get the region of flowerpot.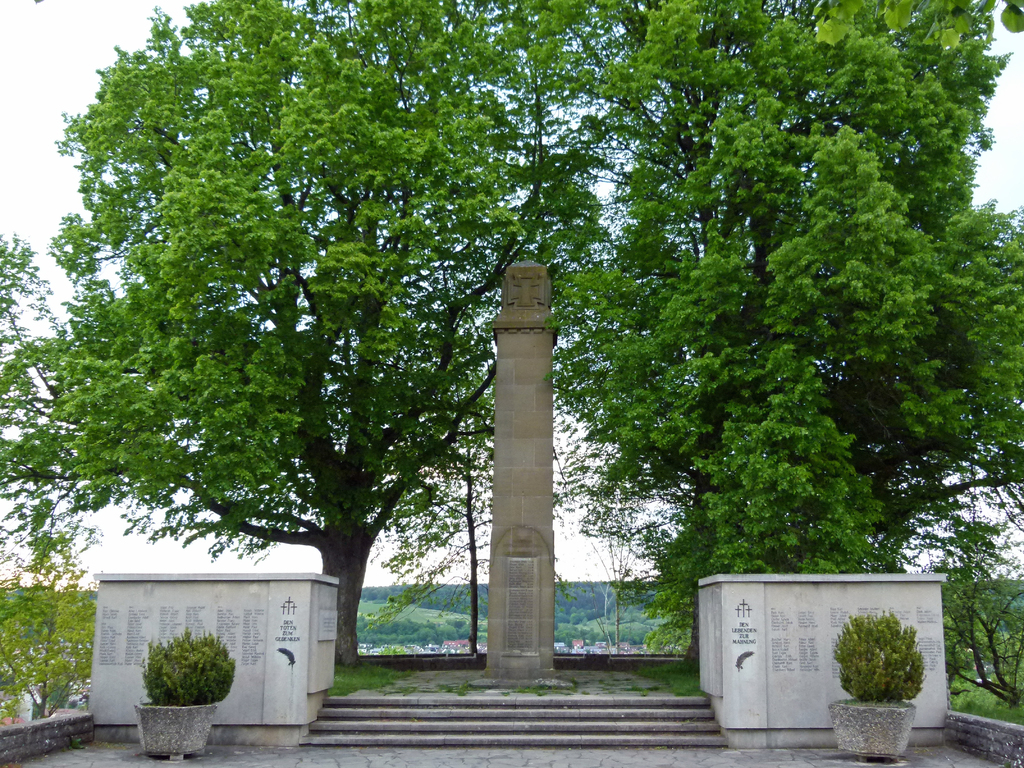
bbox=[825, 701, 917, 762].
